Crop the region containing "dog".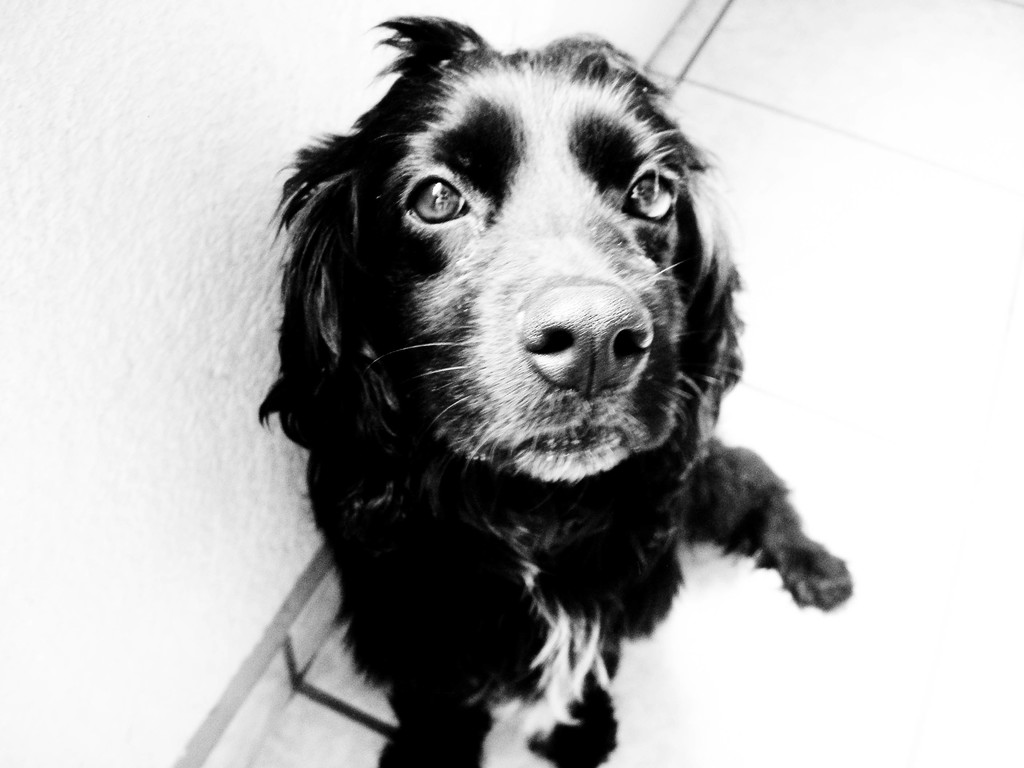
Crop region: region(258, 11, 856, 767).
